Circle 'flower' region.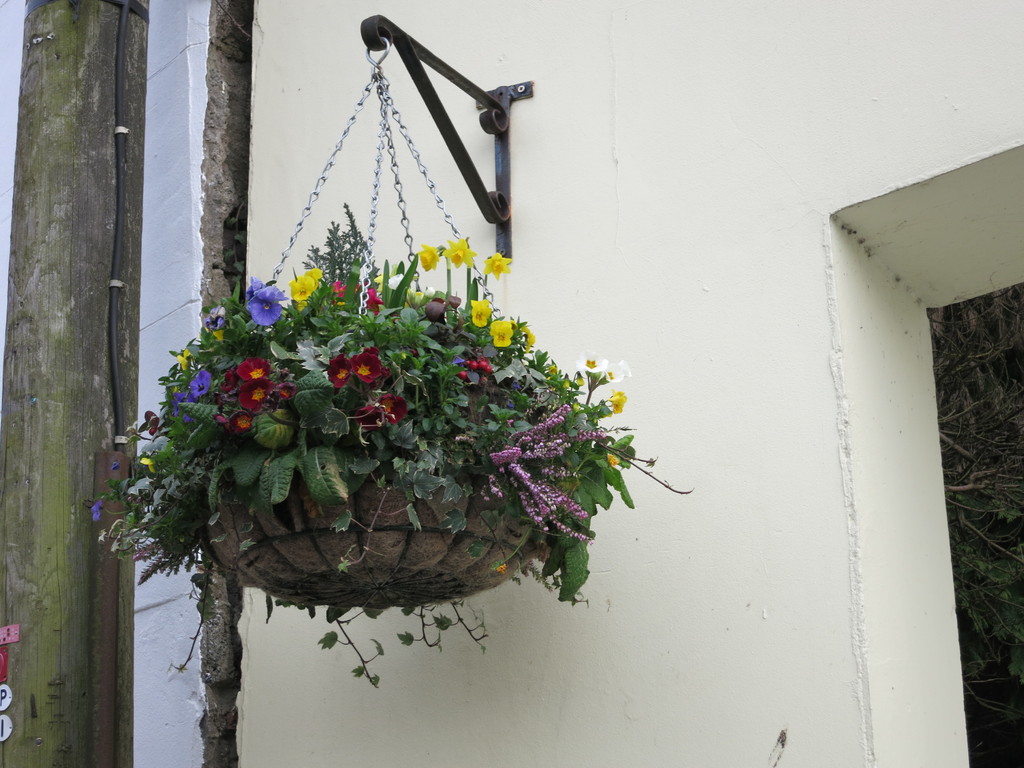
Region: bbox(523, 321, 536, 355).
